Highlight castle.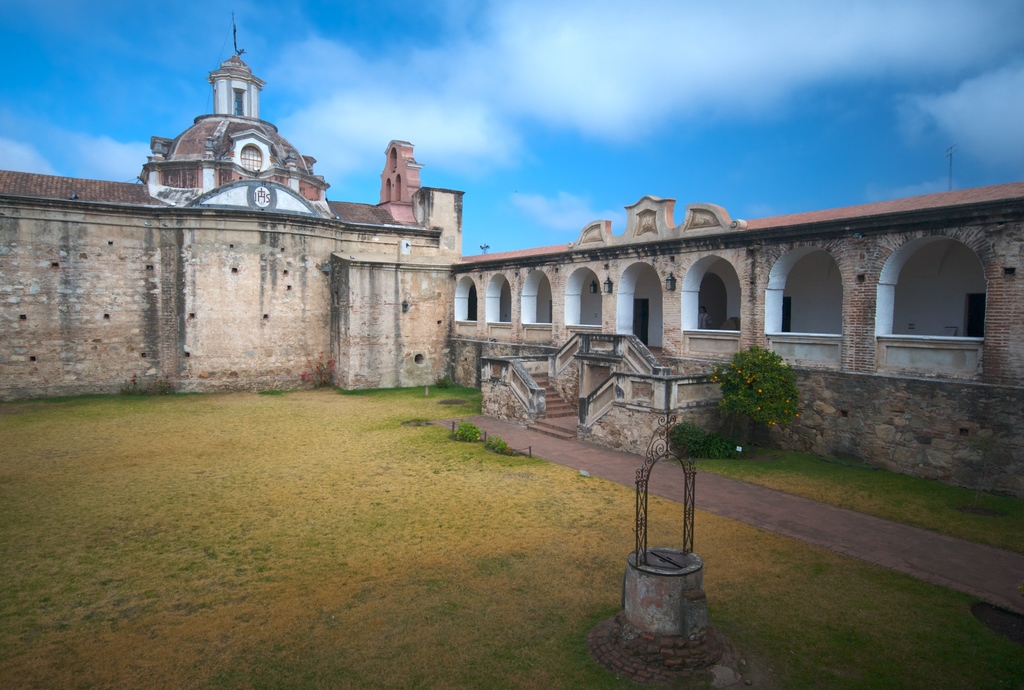
Highlighted region: x1=0 y1=14 x2=1023 y2=511.
